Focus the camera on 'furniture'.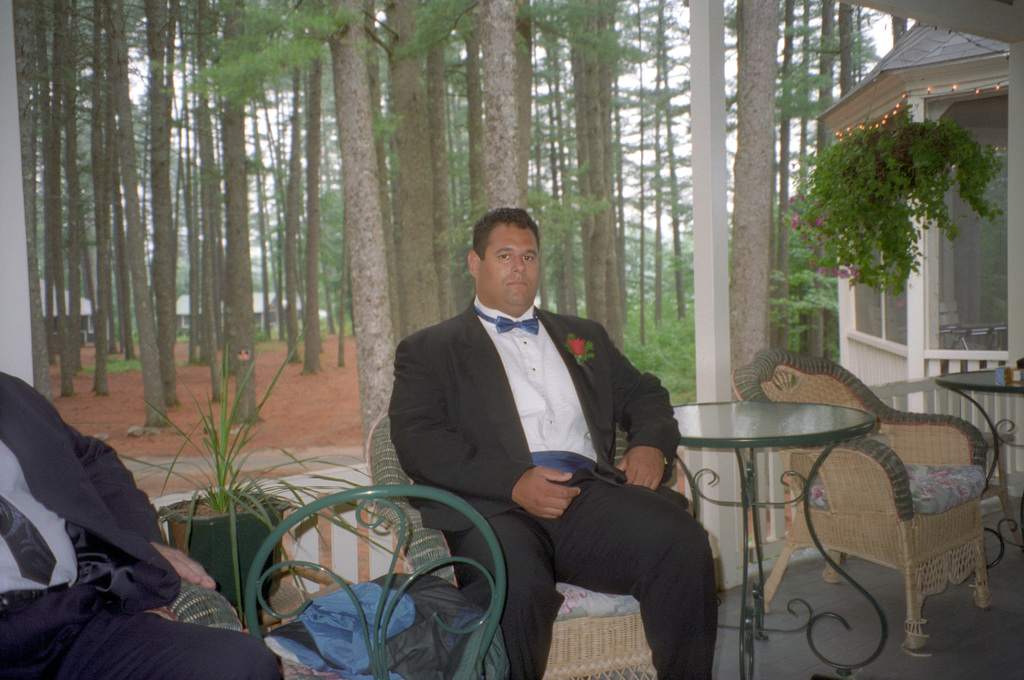
Focus region: box=[365, 411, 658, 679].
